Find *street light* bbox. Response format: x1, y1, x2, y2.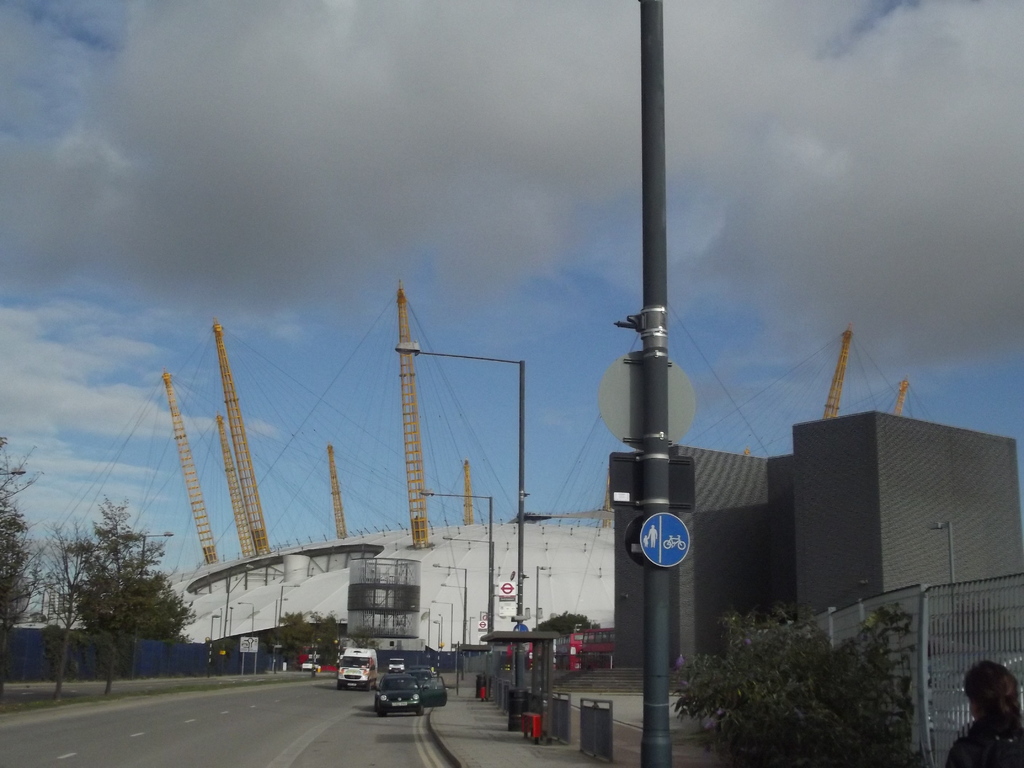
227, 604, 234, 633.
